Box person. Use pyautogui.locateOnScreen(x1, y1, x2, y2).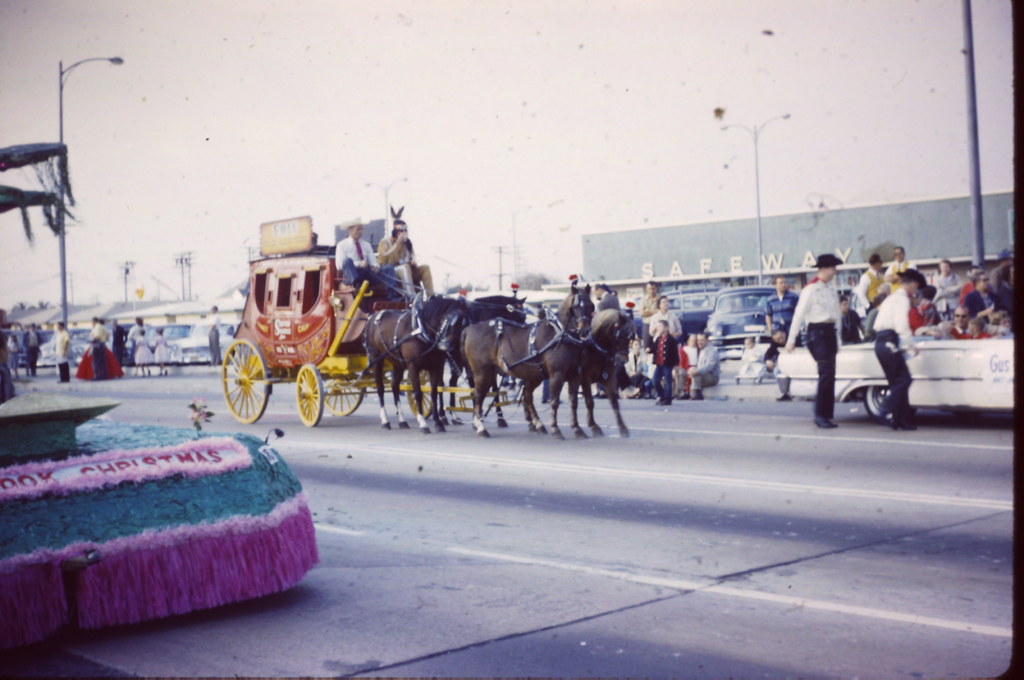
pyautogui.locateOnScreen(623, 340, 650, 396).
